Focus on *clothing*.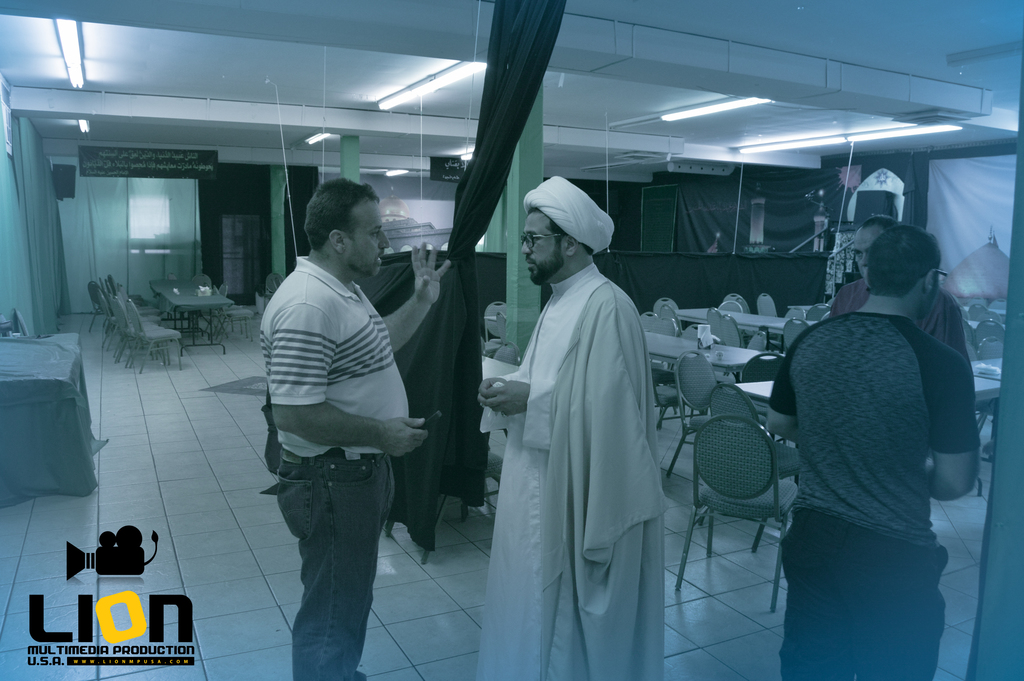
Focused at 829, 277, 973, 371.
